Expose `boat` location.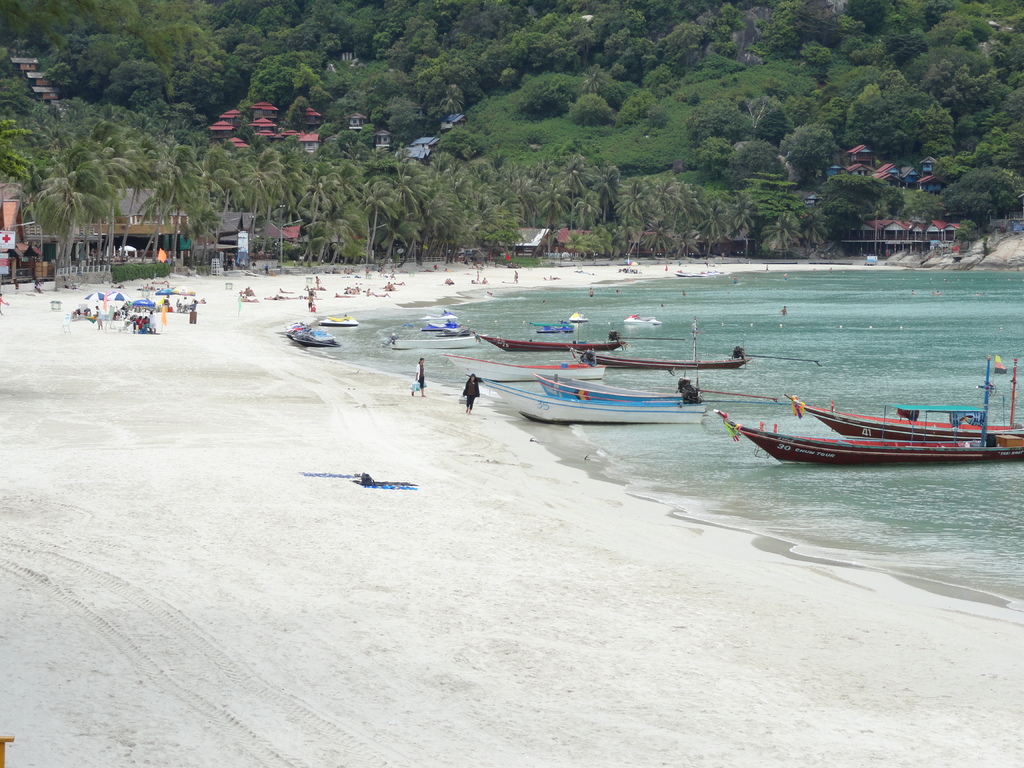
Exposed at detection(324, 315, 359, 324).
